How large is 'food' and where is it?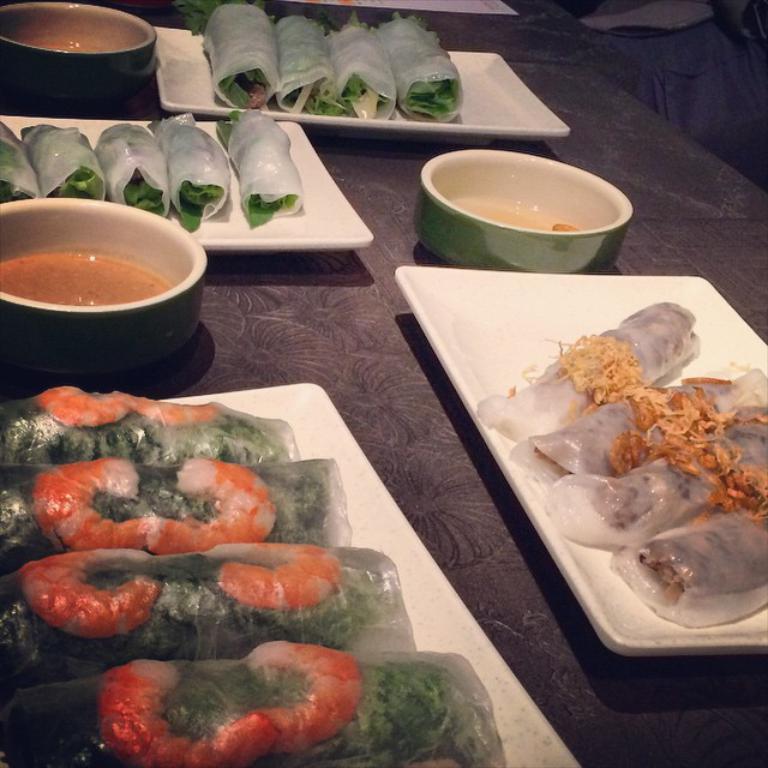
Bounding box: left=514, top=355, right=767, bottom=482.
